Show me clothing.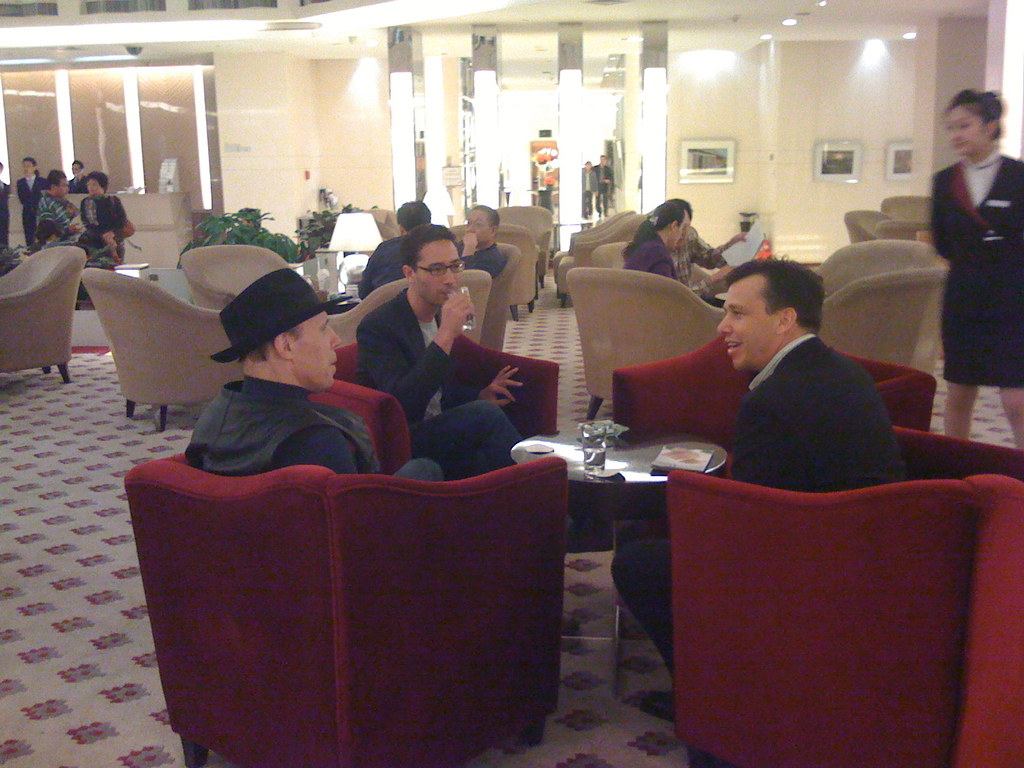
clothing is here: bbox(355, 235, 408, 305).
